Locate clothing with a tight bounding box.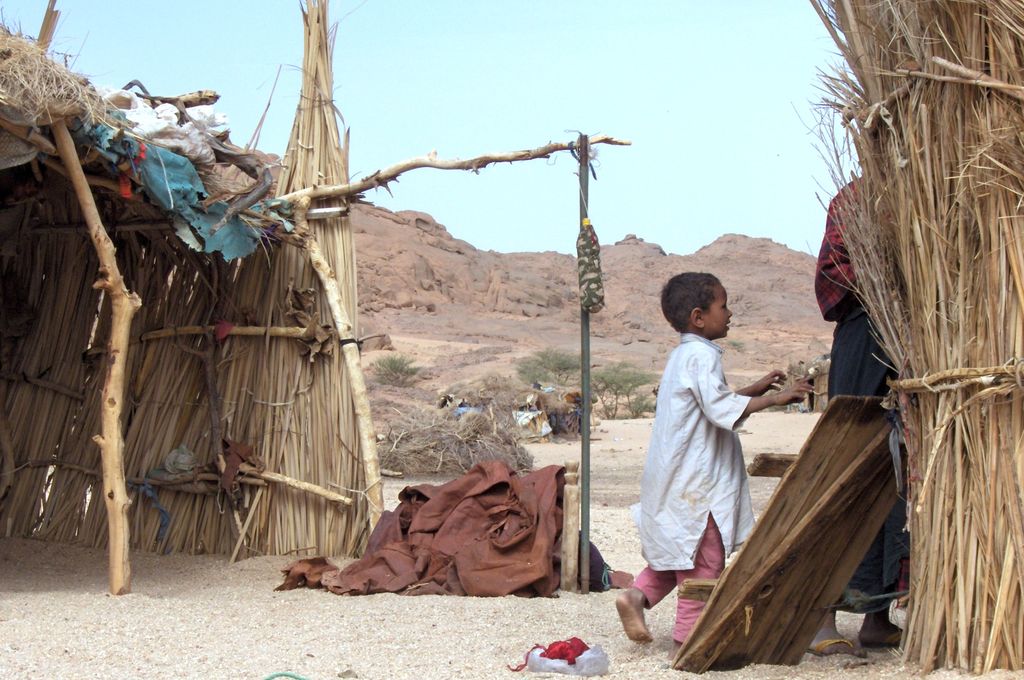
left=815, top=172, right=916, bottom=616.
